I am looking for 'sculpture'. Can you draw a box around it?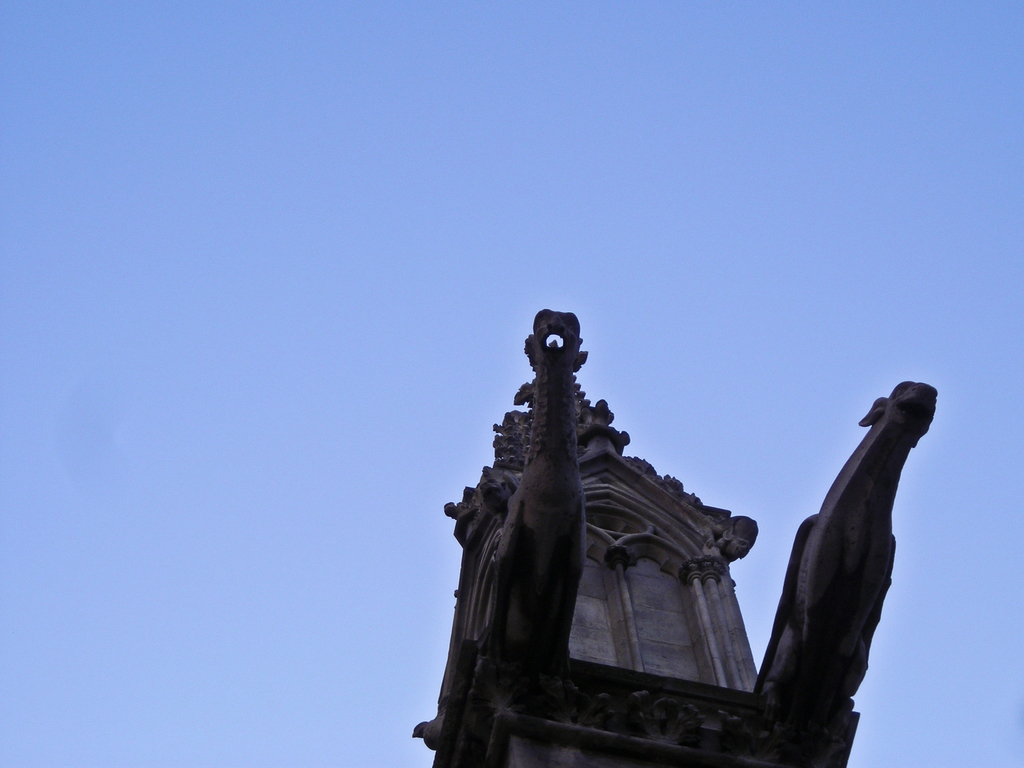
Sure, the bounding box is {"left": 421, "top": 313, "right": 803, "bottom": 749}.
